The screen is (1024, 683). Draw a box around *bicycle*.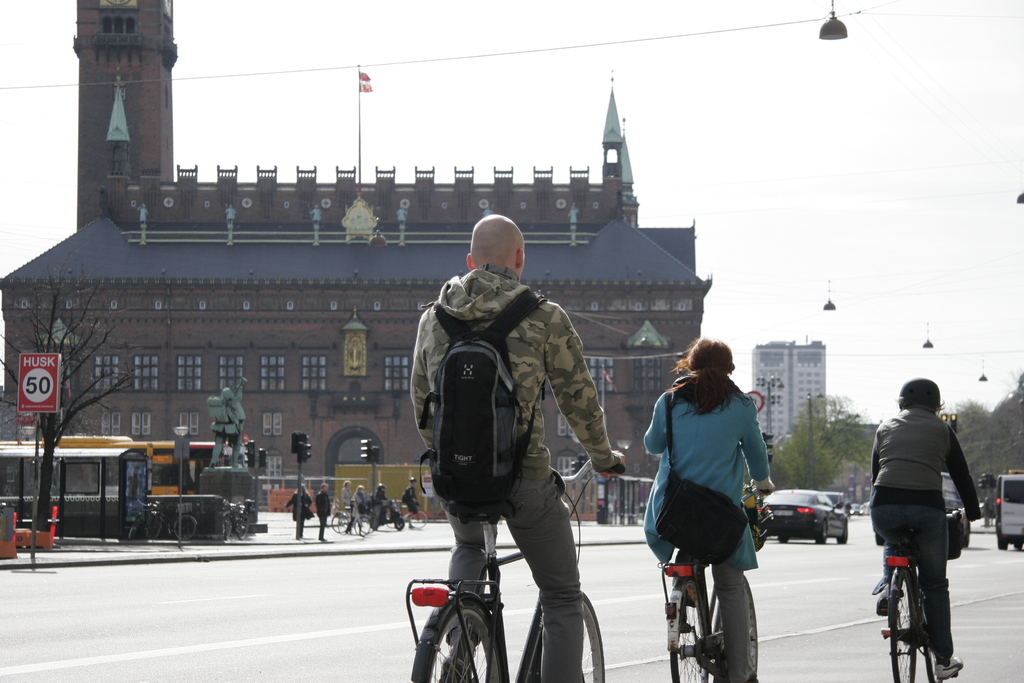
(x1=145, y1=498, x2=200, y2=541).
